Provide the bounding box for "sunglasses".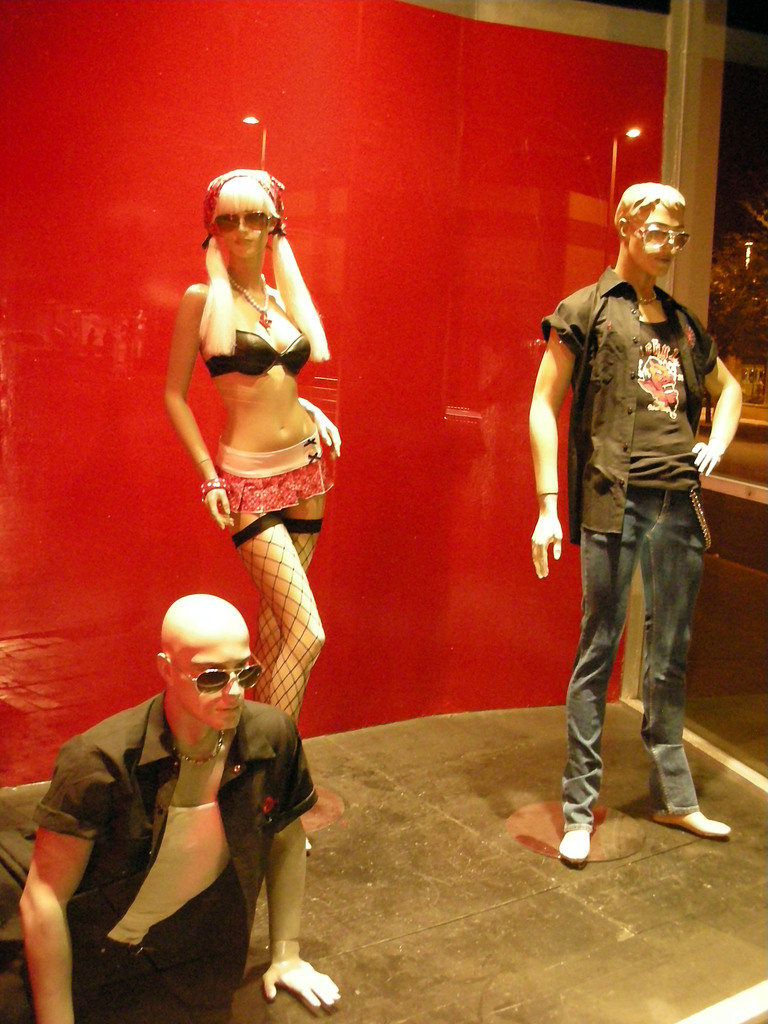
210, 214, 278, 230.
